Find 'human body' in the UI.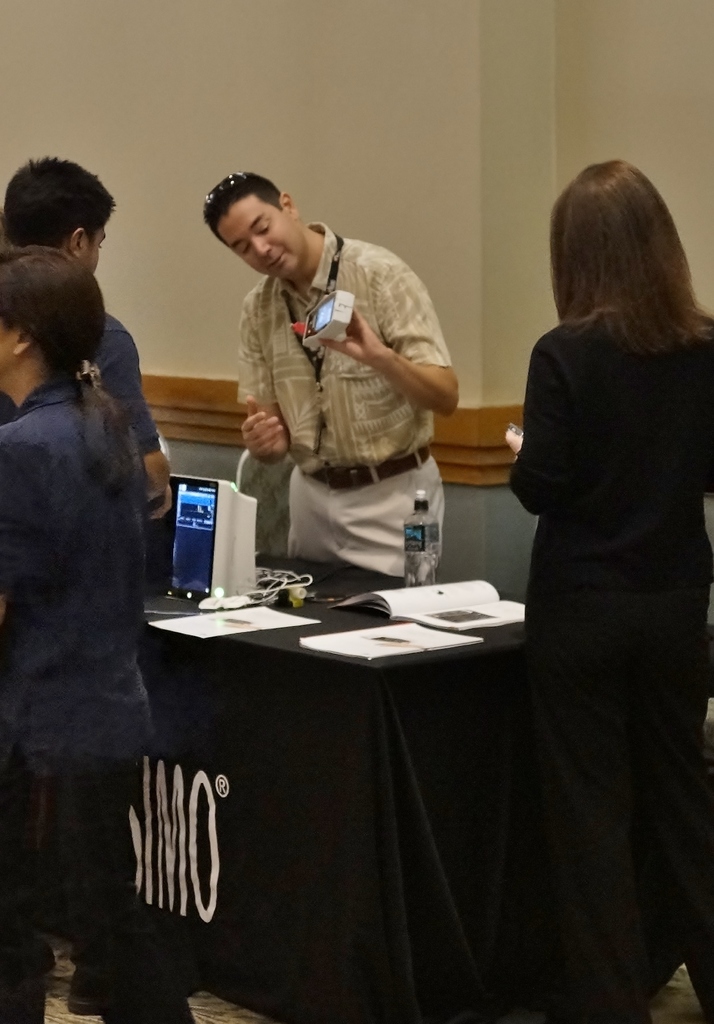
UI element at crop(85, 308, 171, 520).
